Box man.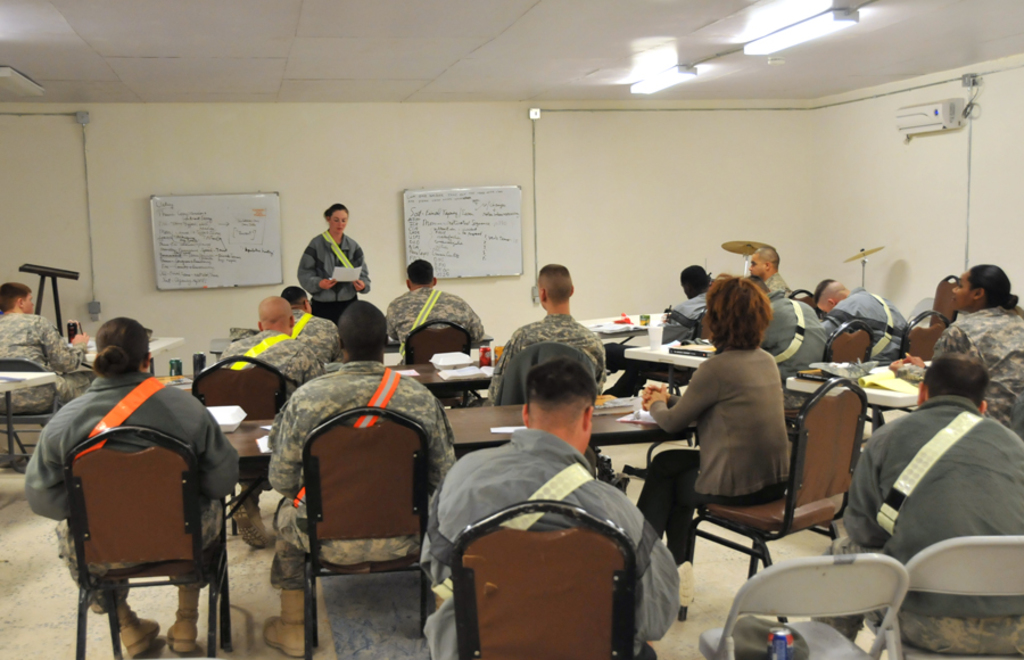
811/271/910/355.
